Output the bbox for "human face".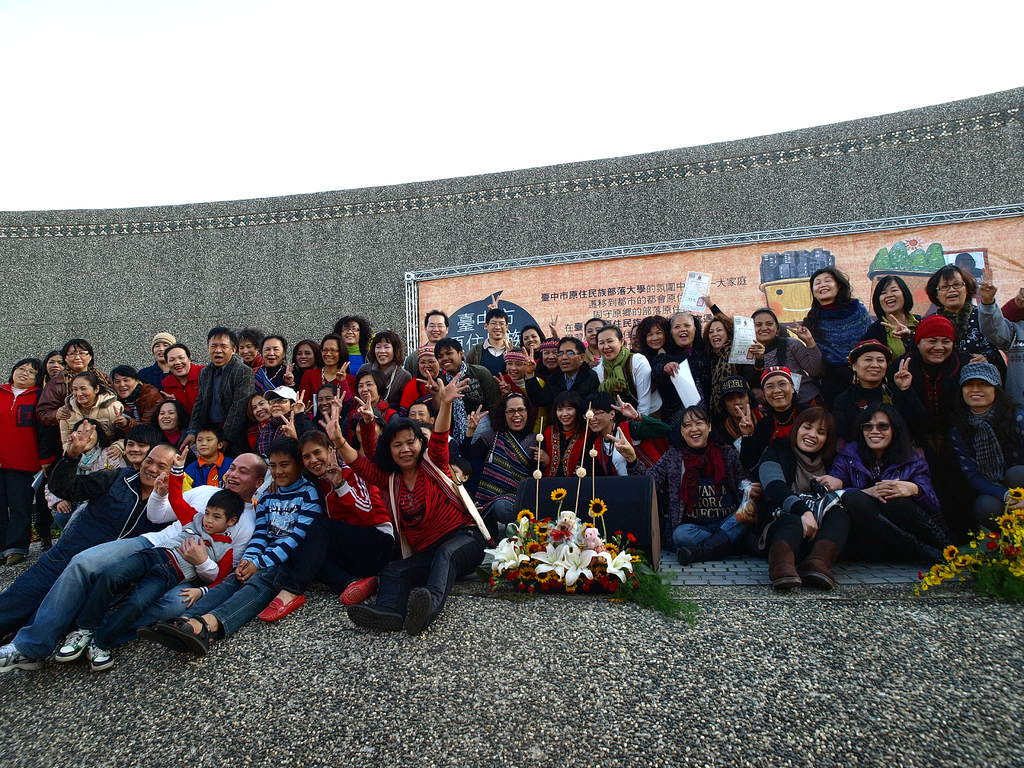
750 317 778 336.
